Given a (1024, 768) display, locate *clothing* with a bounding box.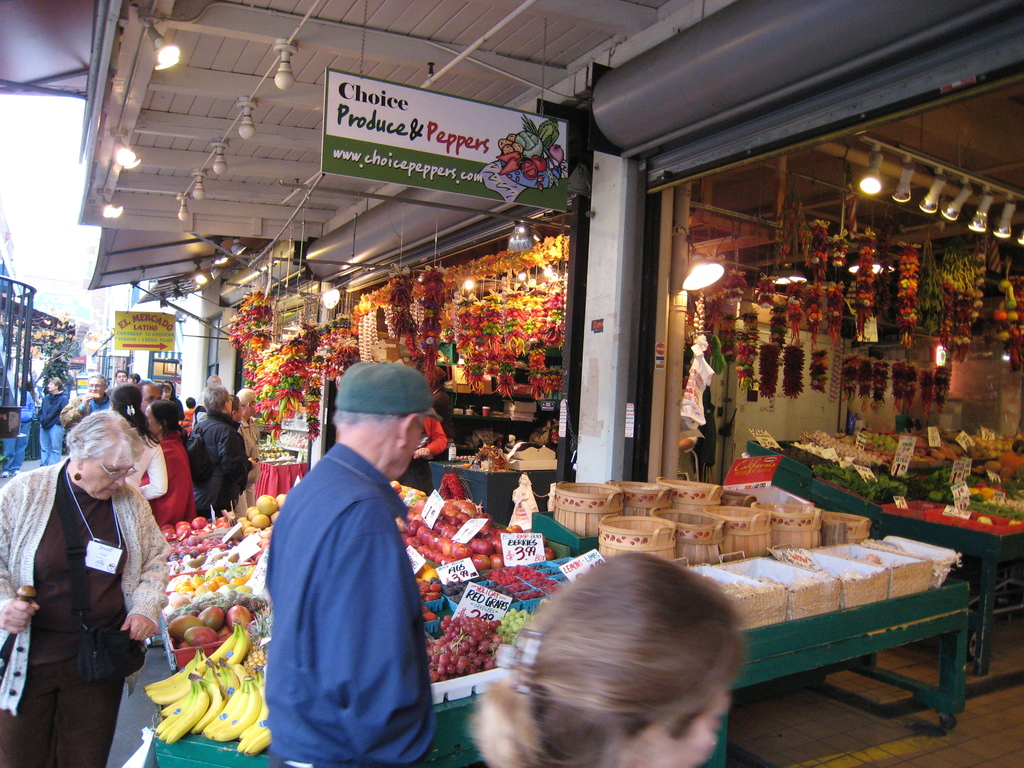
Located: bbox(242, 392, 436, 764).
